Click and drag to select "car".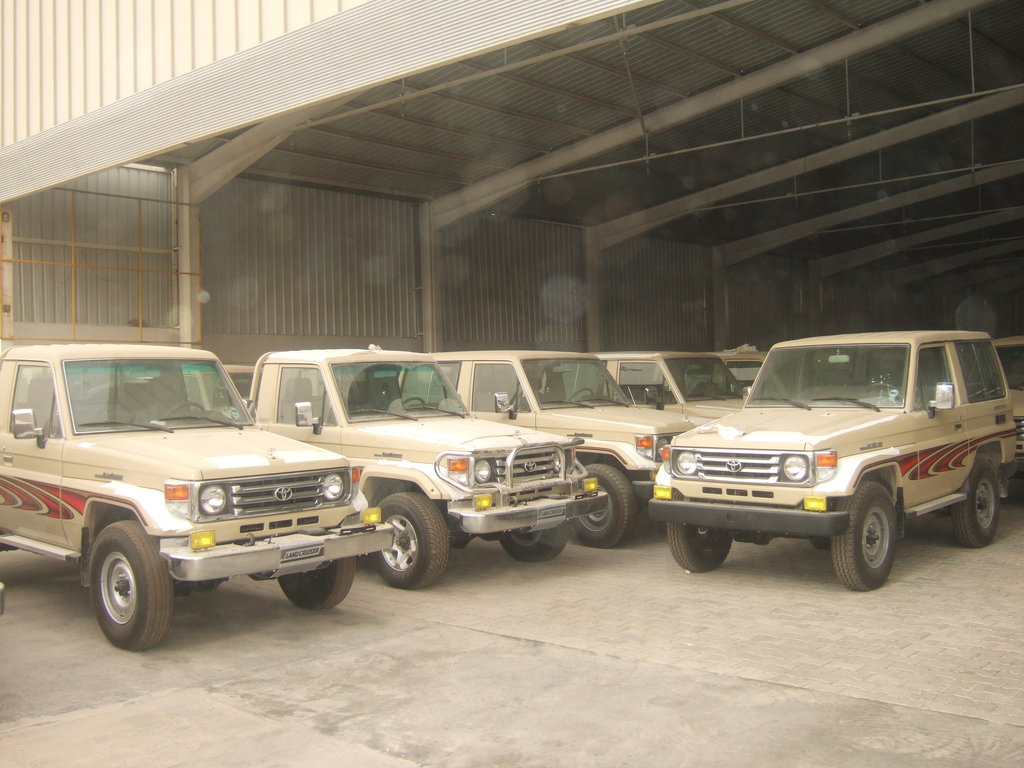
Selection: 705, 346, 789, 399.
